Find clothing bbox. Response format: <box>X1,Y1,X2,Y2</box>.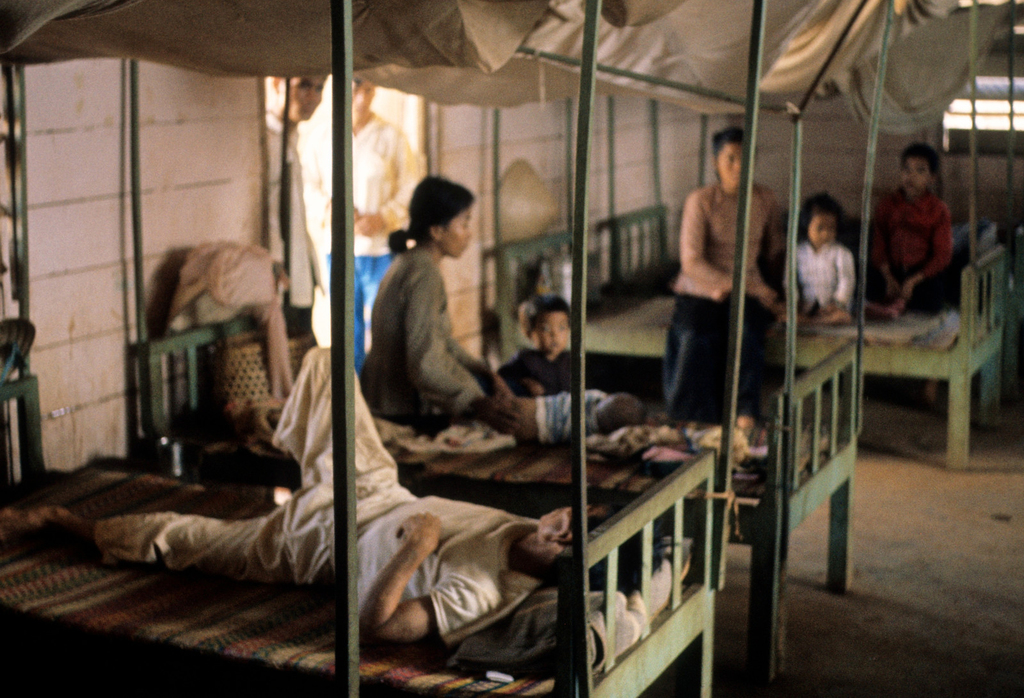
<box>502,346,575,399</box>.
